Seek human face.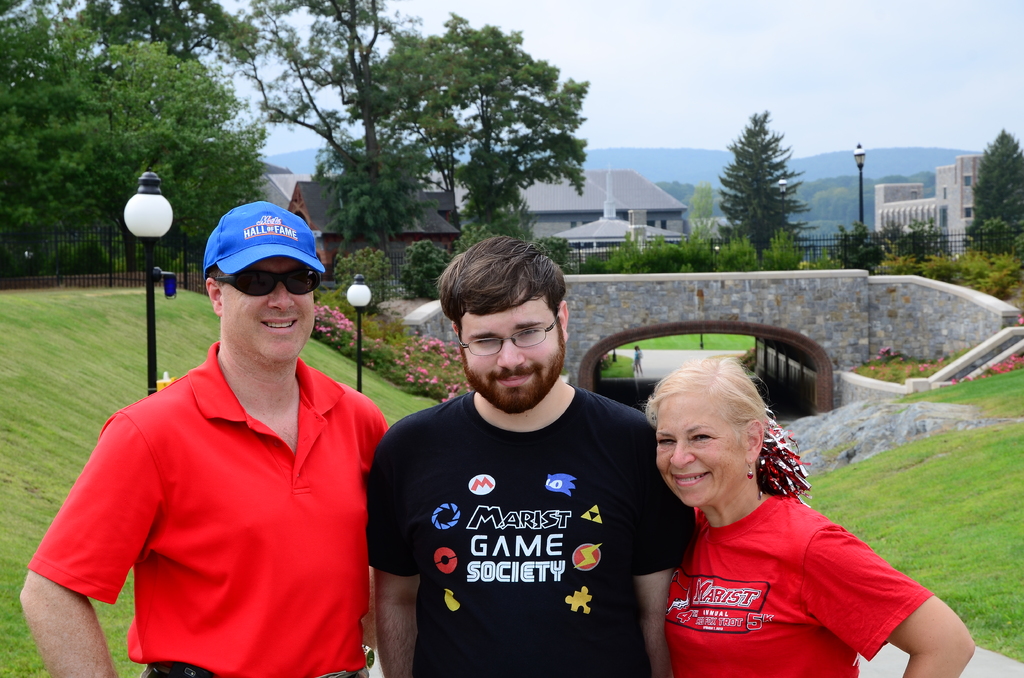
[x1=653, y1=390, x2=754, y2=504].
